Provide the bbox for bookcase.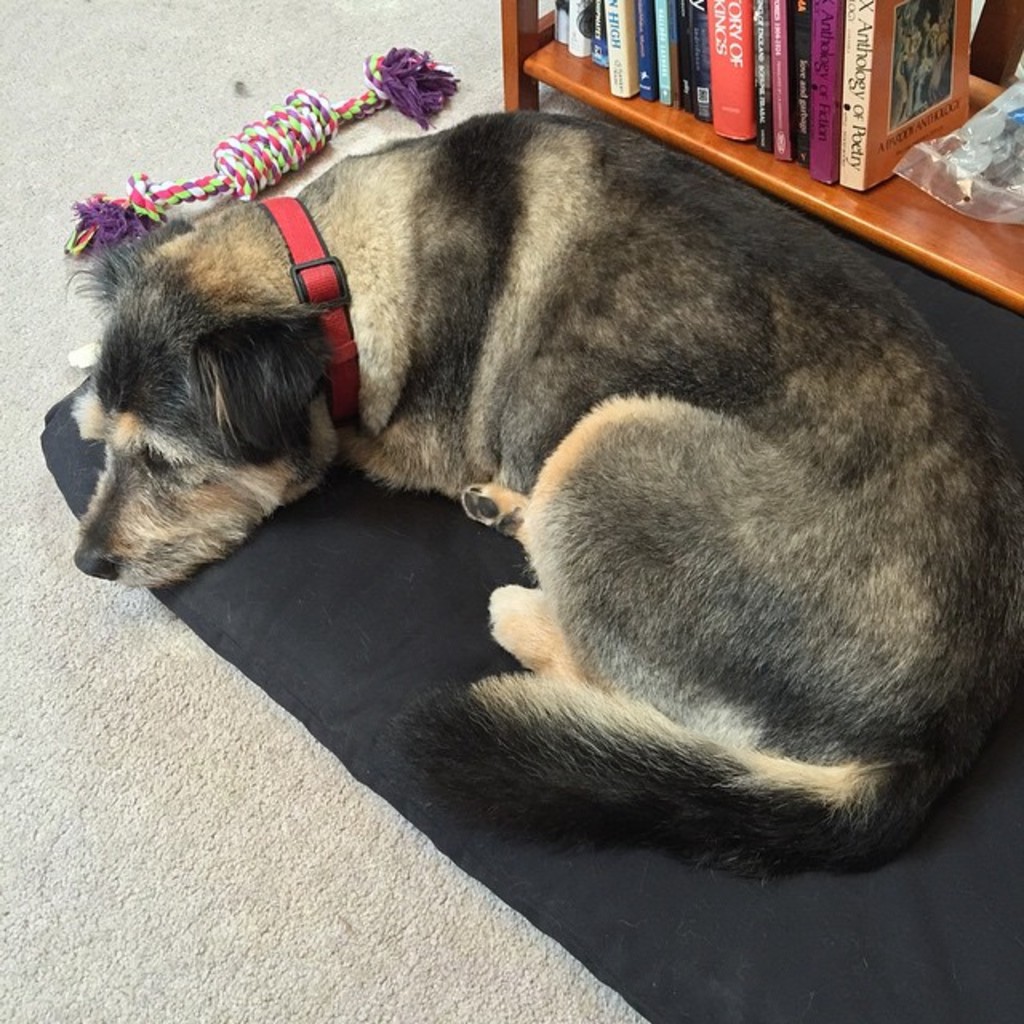
(499, 0, 1022, 320).
